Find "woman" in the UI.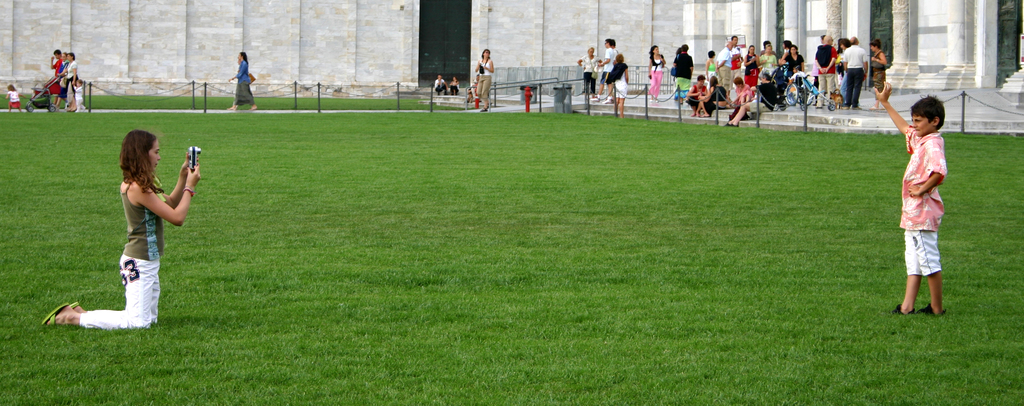
UI element at (left=870, top=44, right=887, bottom=108).
